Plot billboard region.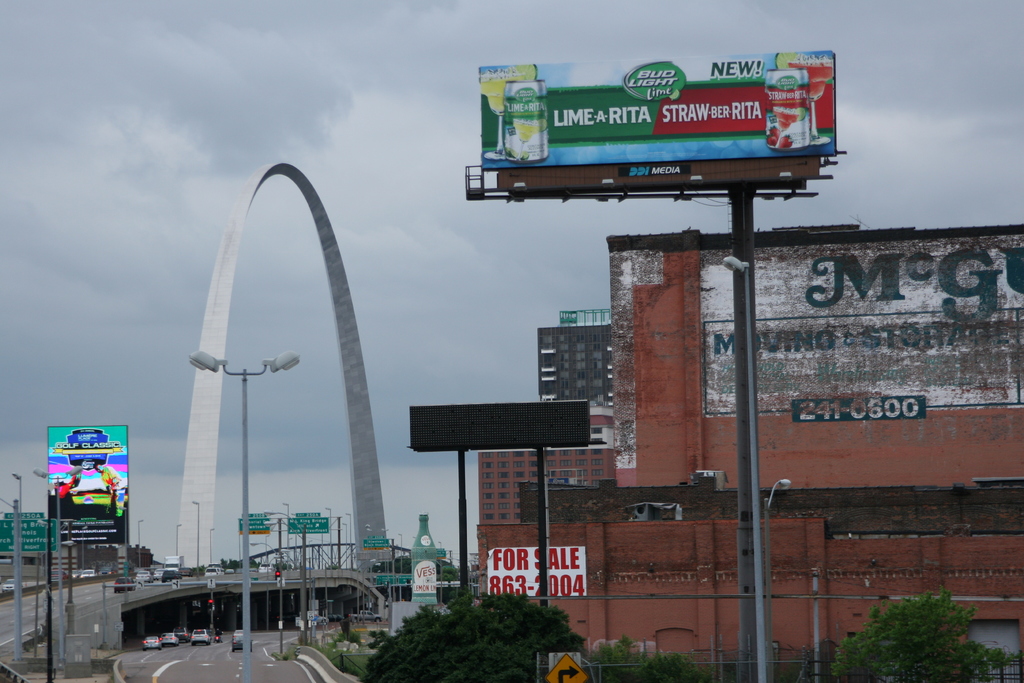
Plotted at 480:53:839:163.
